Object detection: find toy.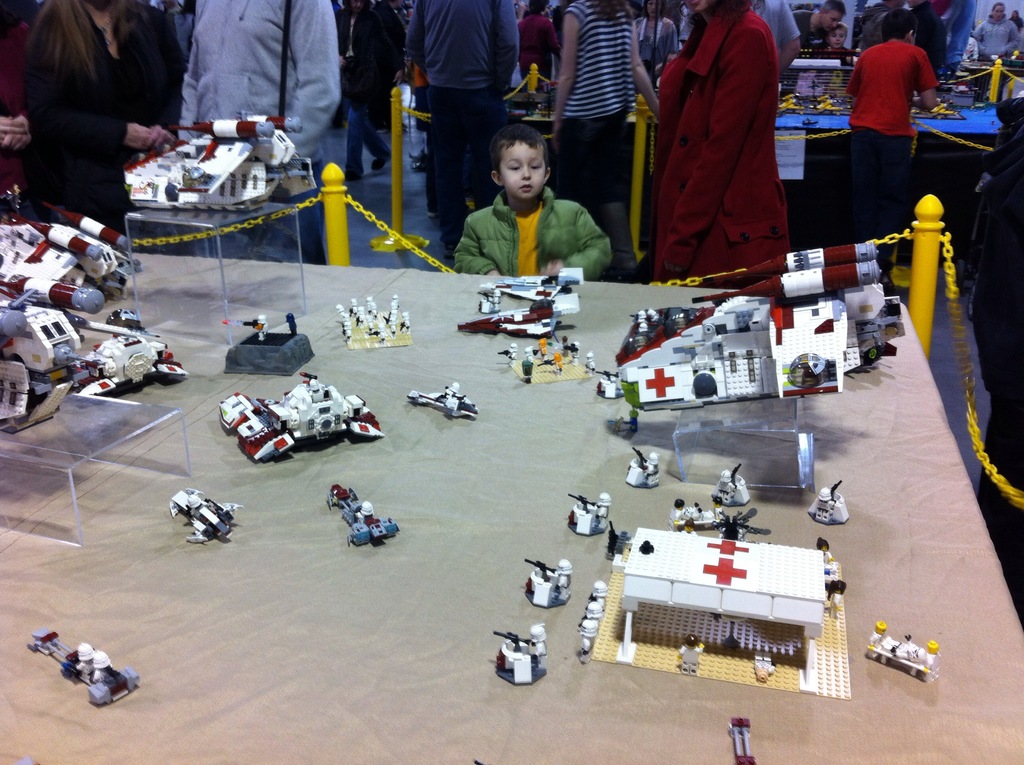
774, 89, 801, 118.
